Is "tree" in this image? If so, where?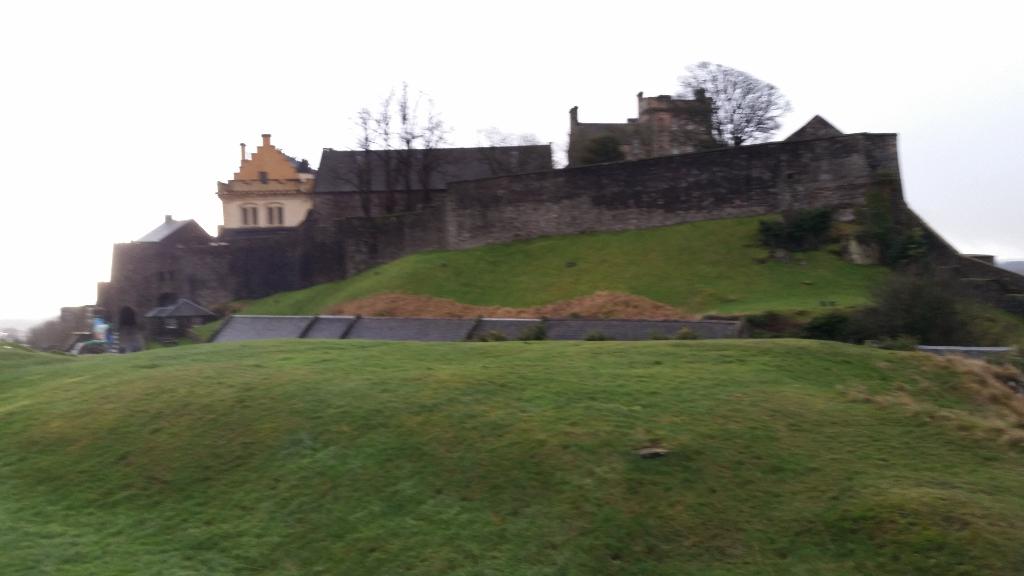
Yes, at [x1=673, y1=62, x2=791, y2=148].
